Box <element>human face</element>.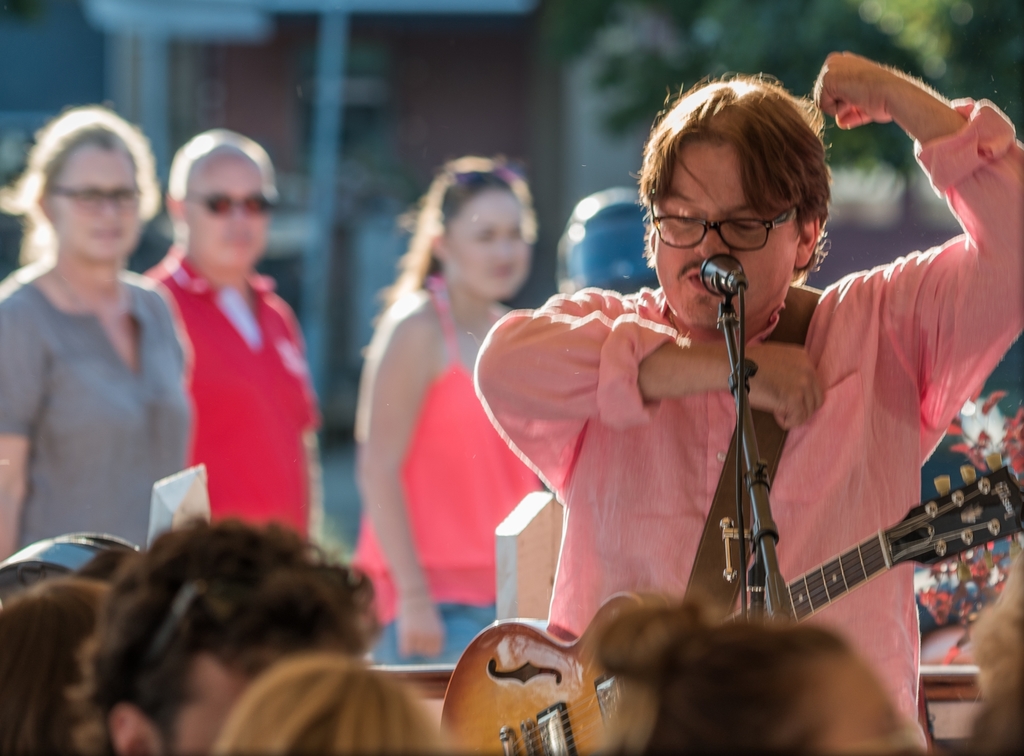
BBox(168, 657, 254, 751).
